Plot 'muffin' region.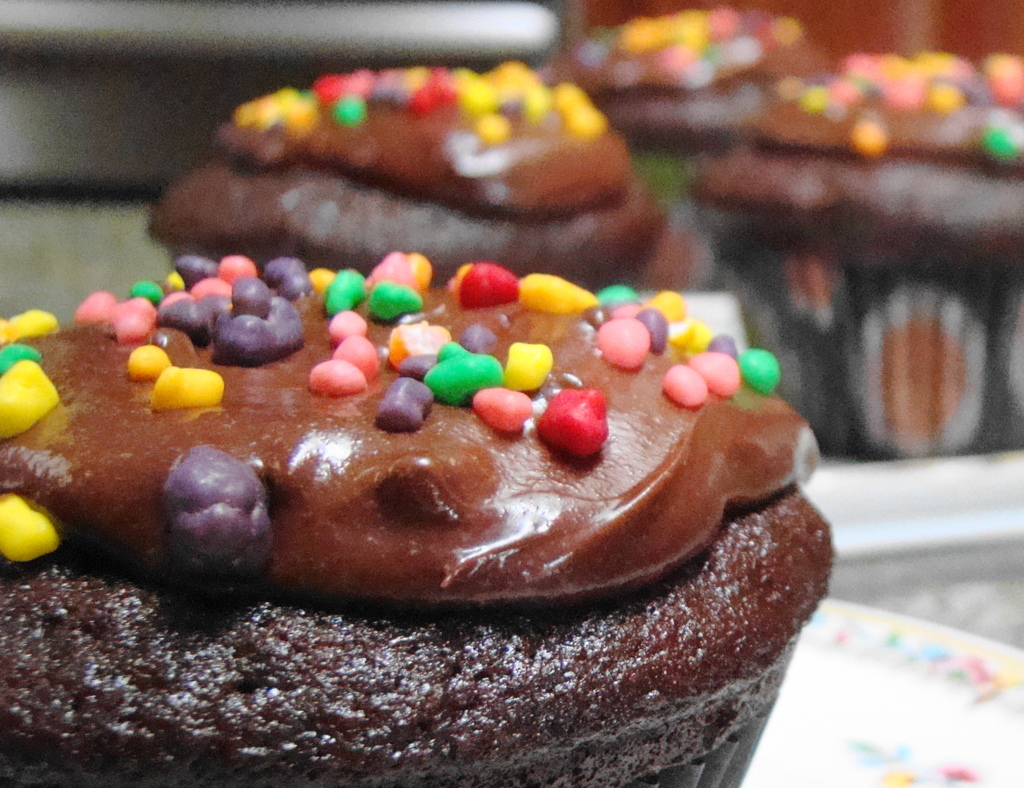
Plotted at bbox=[531, 0, 831, 236].
